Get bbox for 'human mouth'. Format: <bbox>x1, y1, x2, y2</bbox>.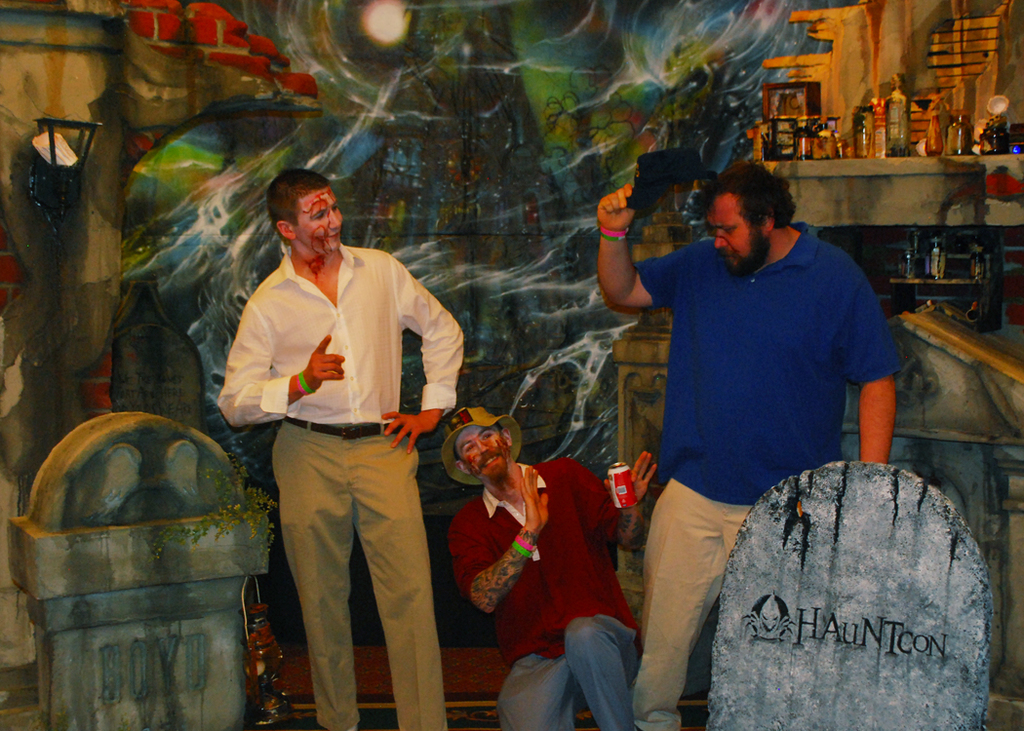
<bbox>726, 251, 736, 260</bbox>.
